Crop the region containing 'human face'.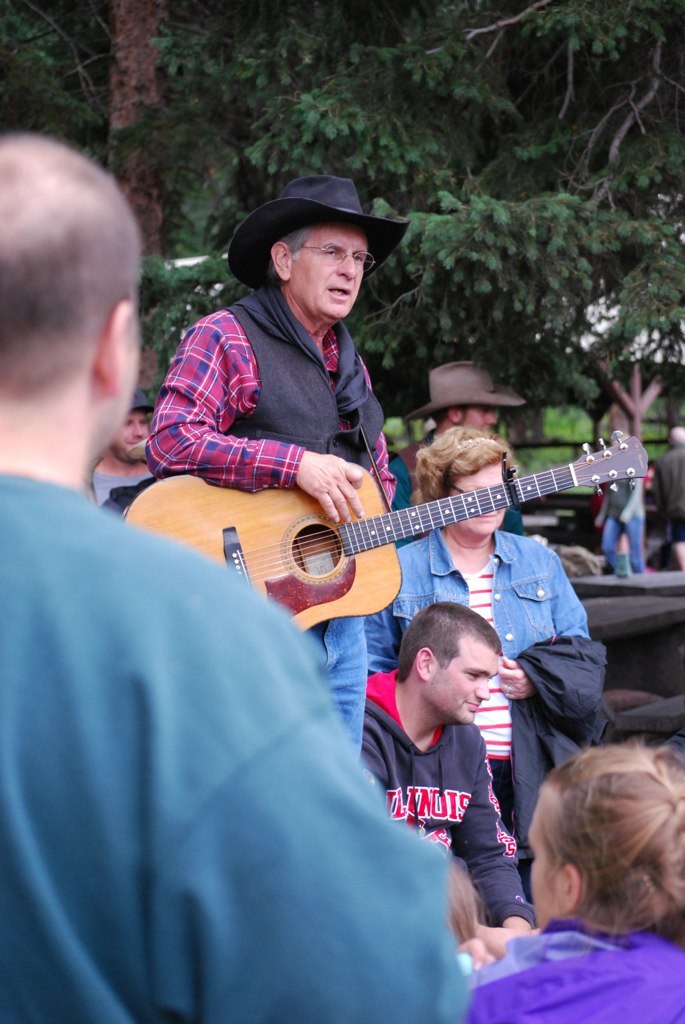
Crop region: box(530, 801, 567, 931).
